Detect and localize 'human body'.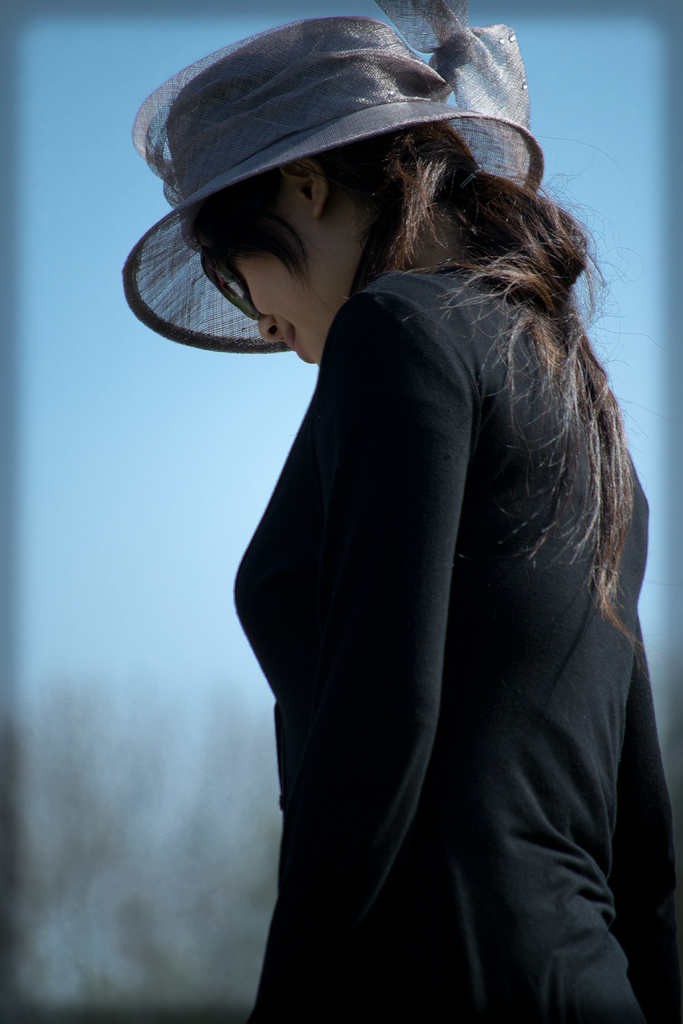
Localized at (116,51,662,1023).
